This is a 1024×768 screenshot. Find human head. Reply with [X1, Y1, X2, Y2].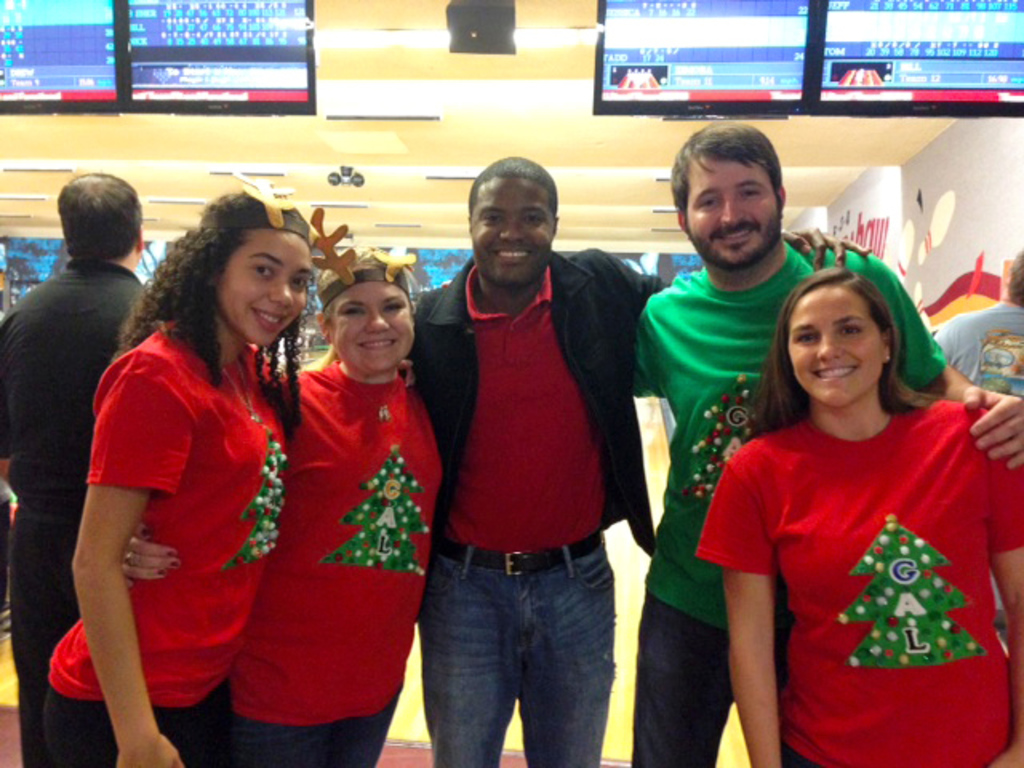
[667, 117, 784, 282].
